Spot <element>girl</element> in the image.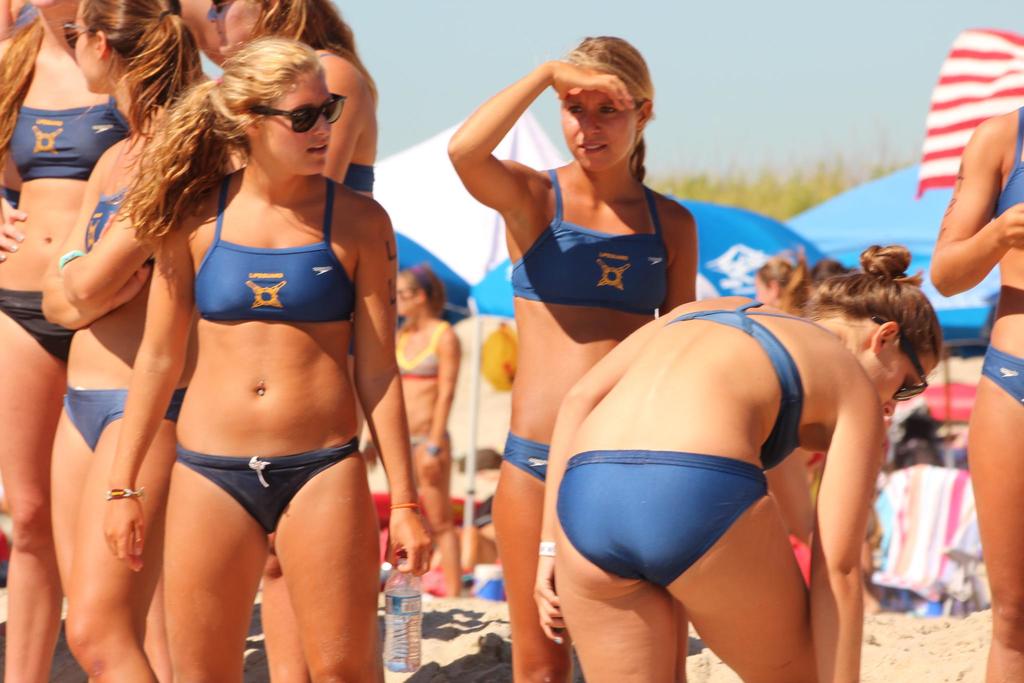
<element>girl</element> found at [x1=208, y1=0, x2=380, y2=682].
